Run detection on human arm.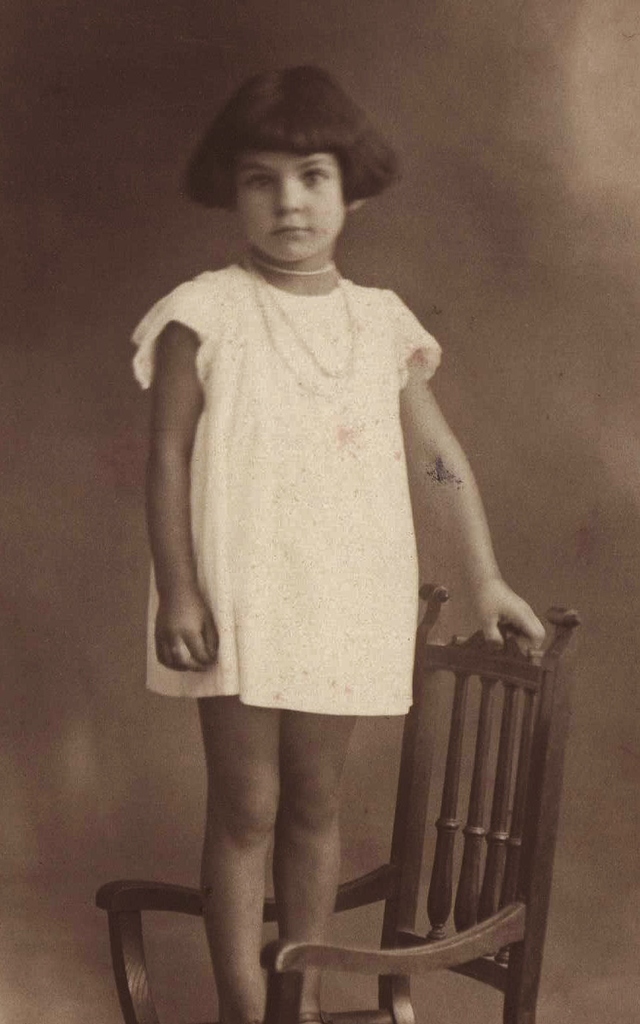
Result: crop(402, 347, 533, 667).
